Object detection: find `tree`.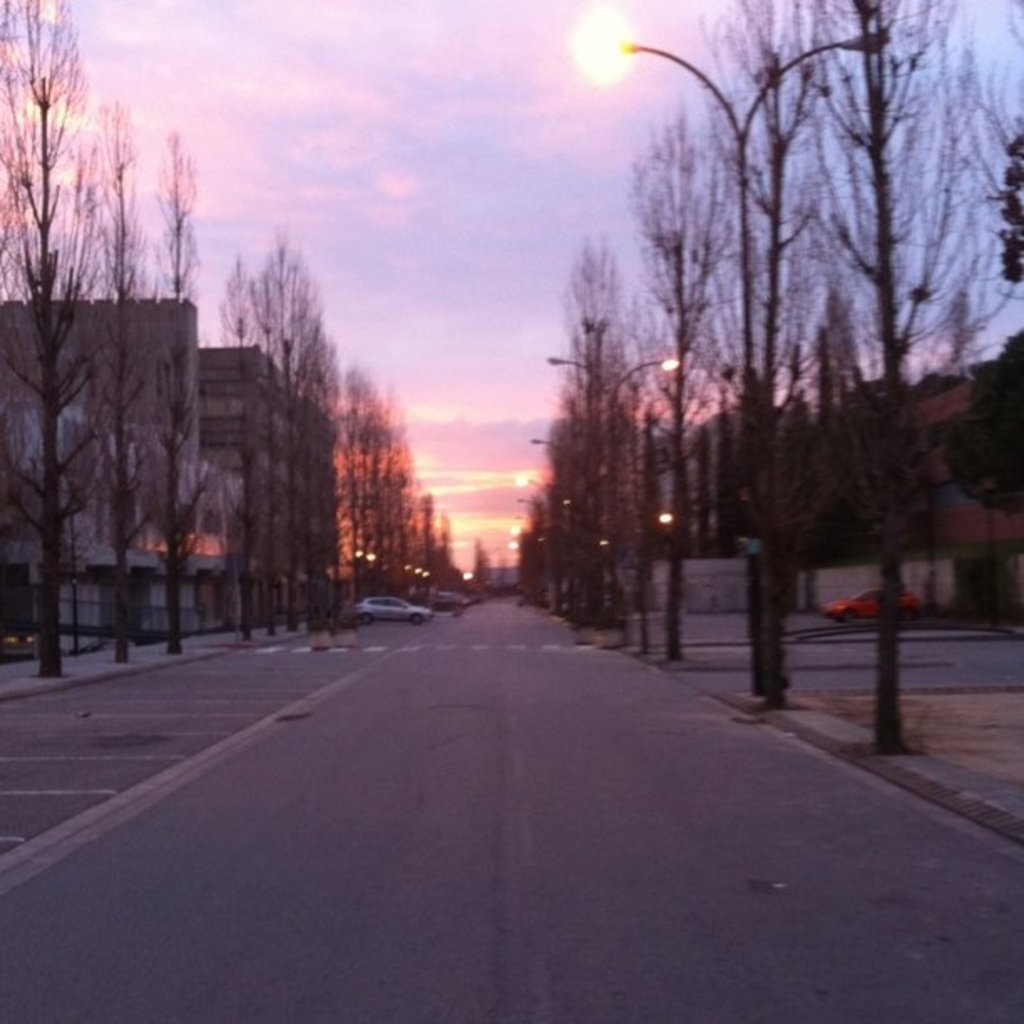
left=596, top=84, right=745, bottom=668.
